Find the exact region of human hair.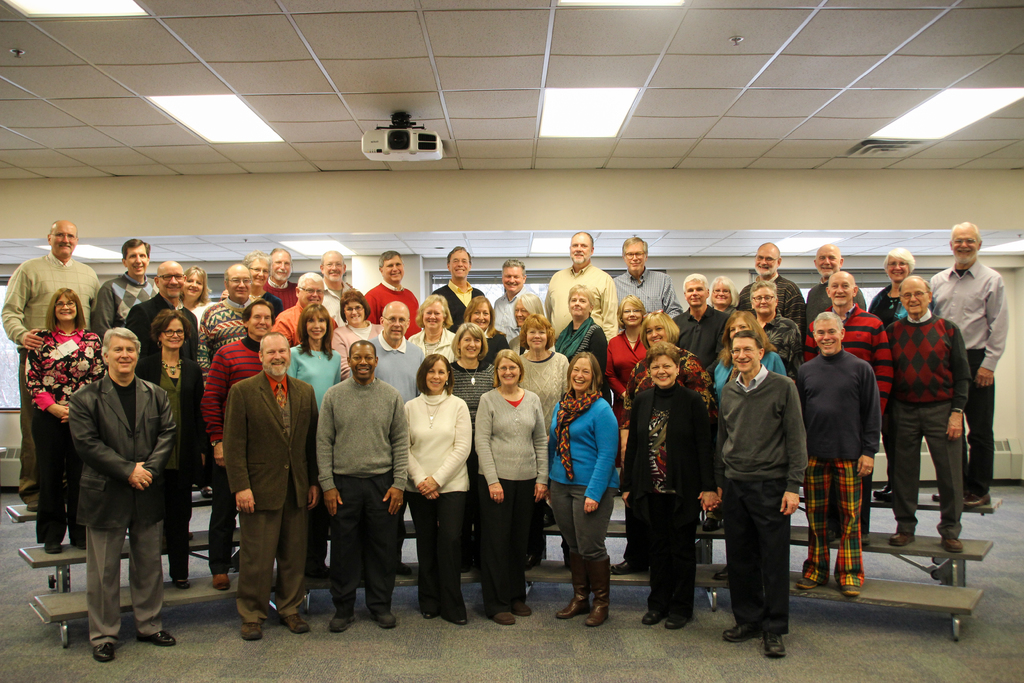
Exact region: left=813, top=311, right=844, bottom=334.
